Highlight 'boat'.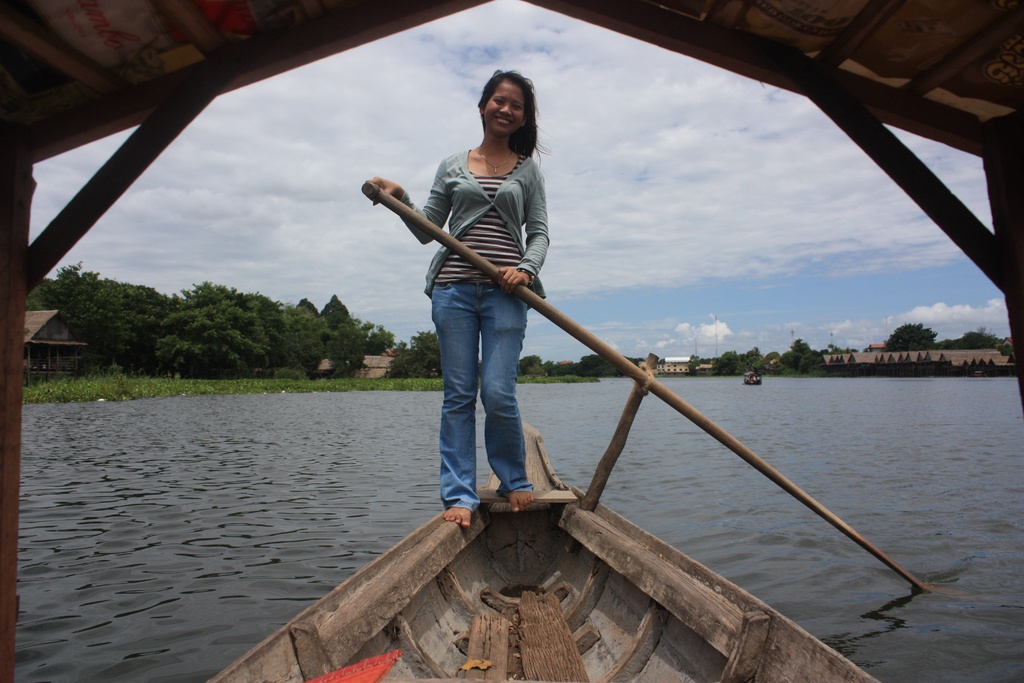
Highlighted region: bbox=[743, 366, 765, 388].
